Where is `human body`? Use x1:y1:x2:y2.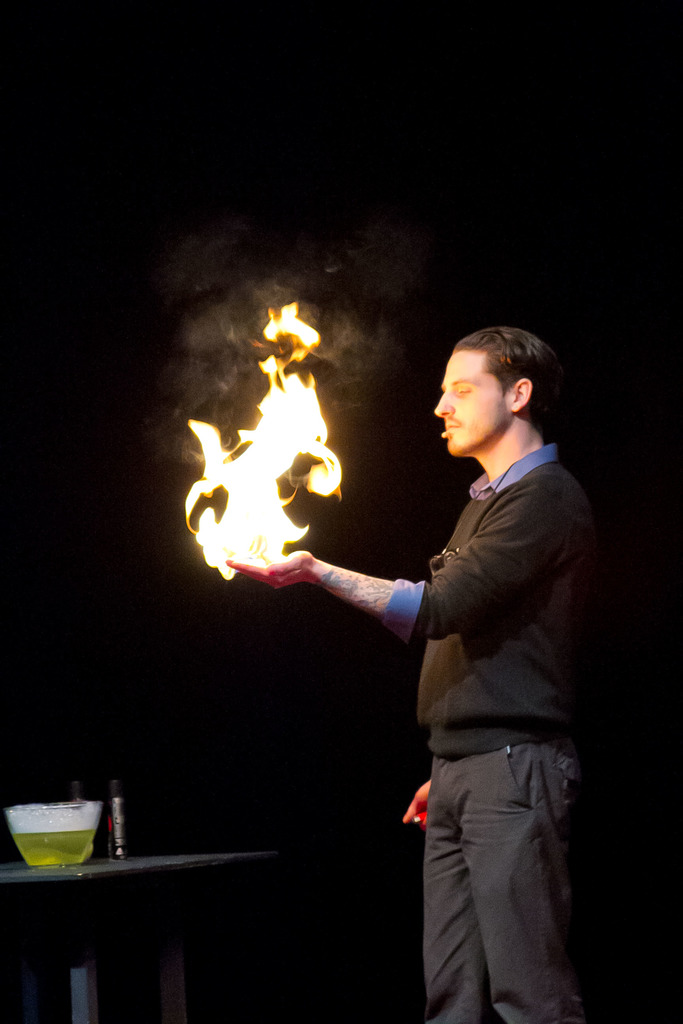
341:237:591:1023.
